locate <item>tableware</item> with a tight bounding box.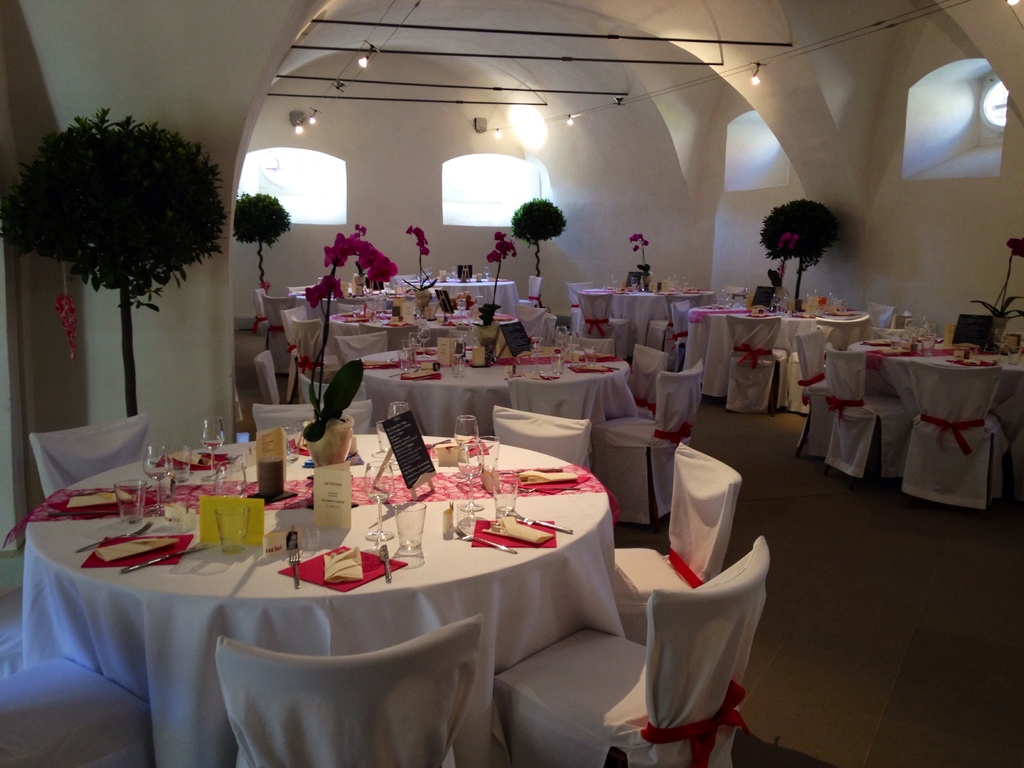
bbox=[386, 367, 422, 379].
